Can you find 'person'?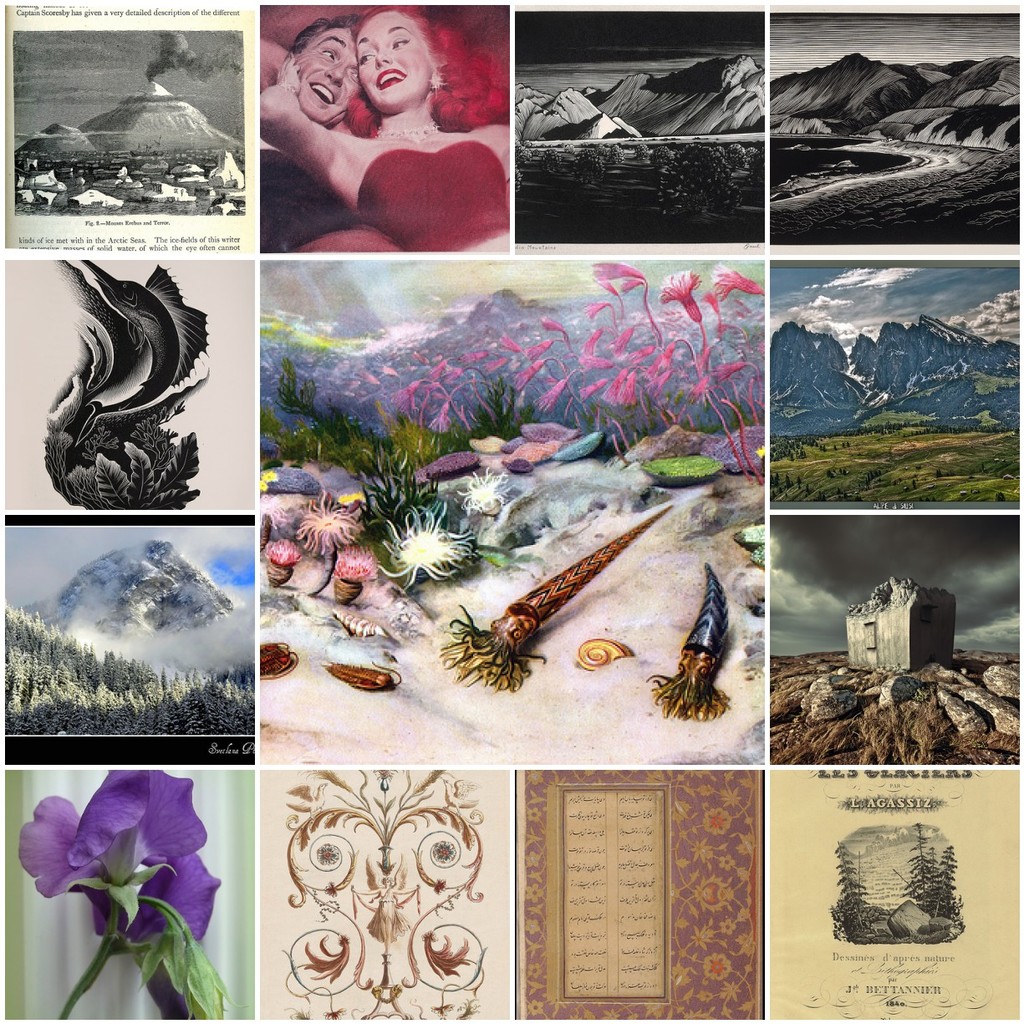
Yes, bounding box: 252 12 359 257.
